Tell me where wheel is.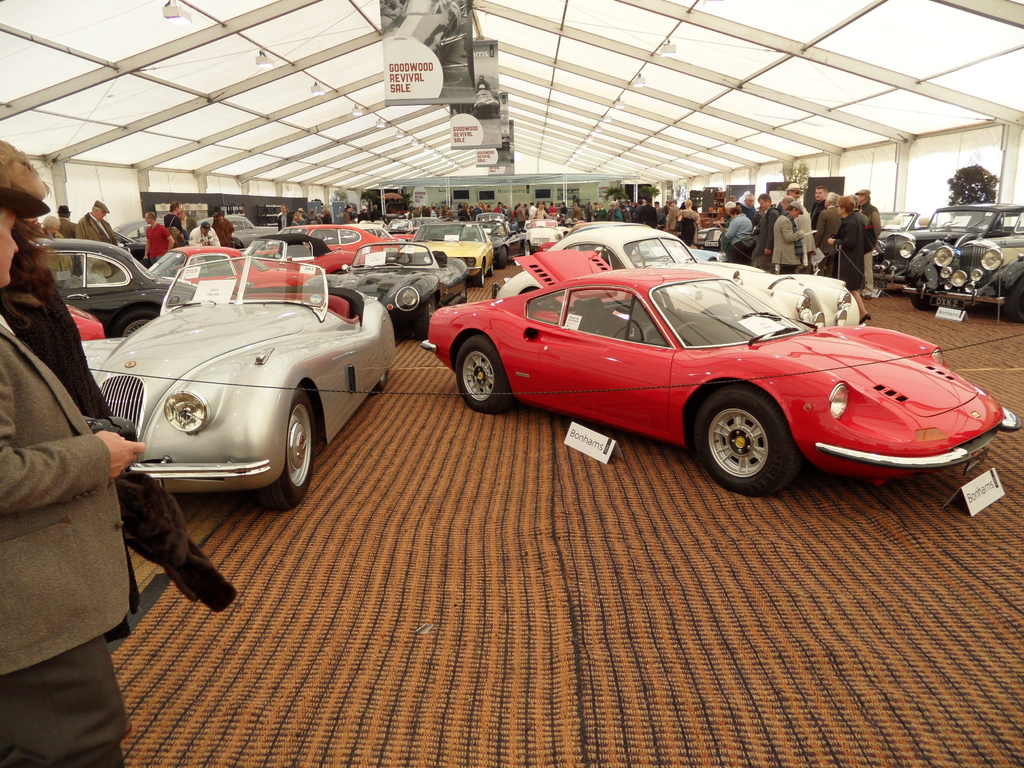
wheel is at {"left": 189, "top": 287, "right": 238, "bottom": 300}.
